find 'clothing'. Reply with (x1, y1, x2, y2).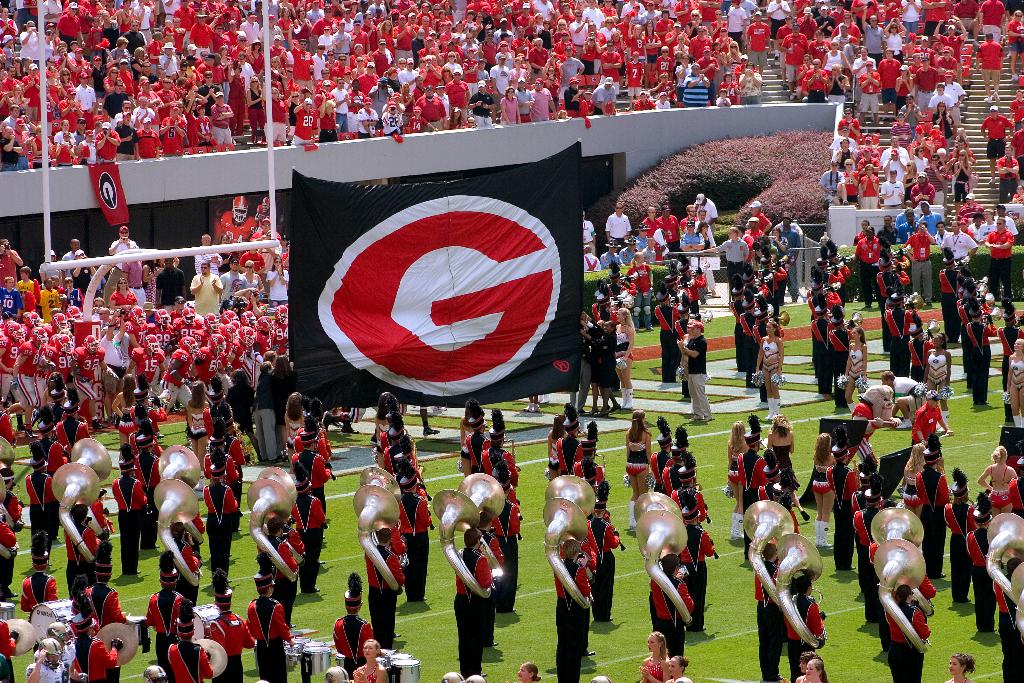
(0, 517, 18, 588).
